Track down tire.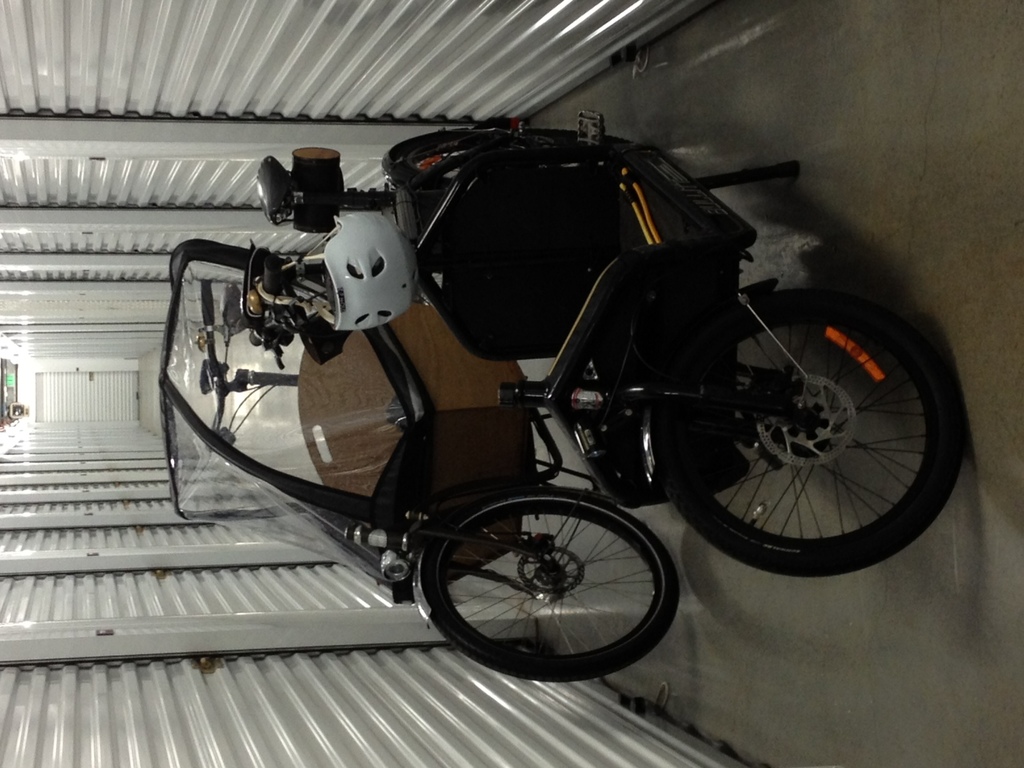
Tracked to <region>400, 130, 638, 180</region>.
